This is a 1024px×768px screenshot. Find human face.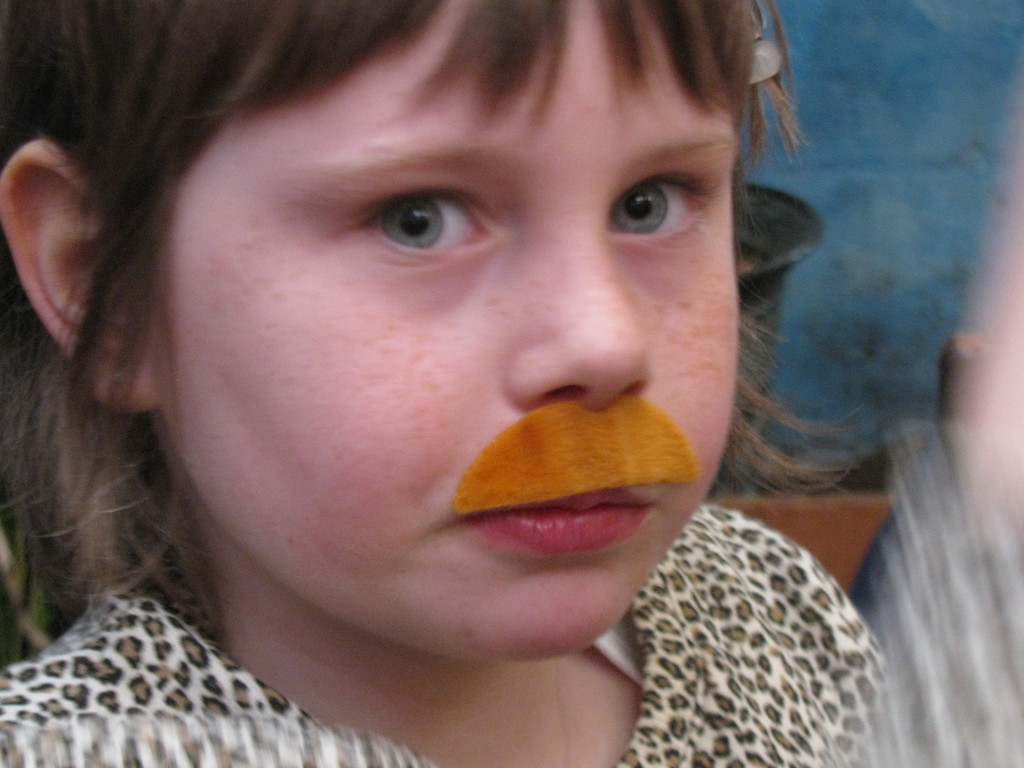
Bounding box: <box>126,0,737,663</box>.
